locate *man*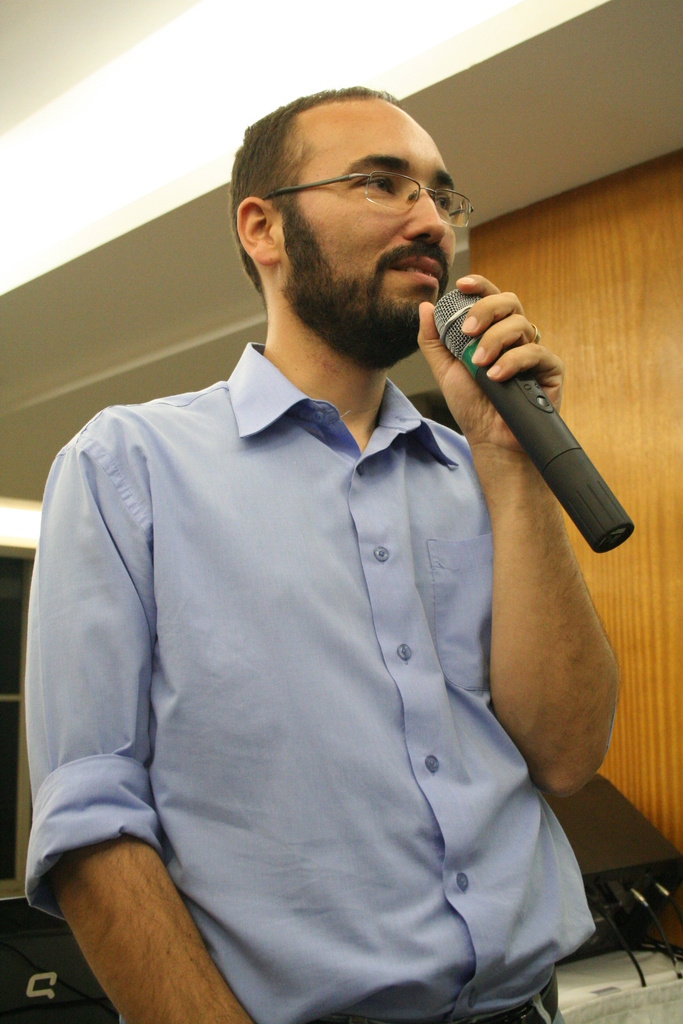
[22,86,619,1023]
